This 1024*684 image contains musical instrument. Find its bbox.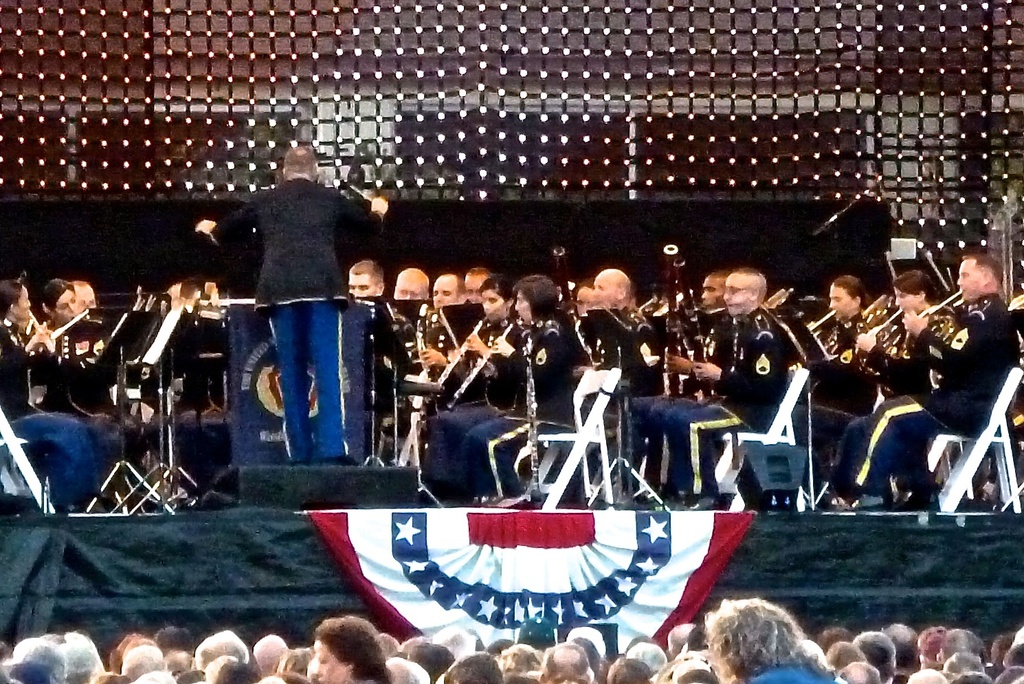
detection(654, 241, 687, 399).
